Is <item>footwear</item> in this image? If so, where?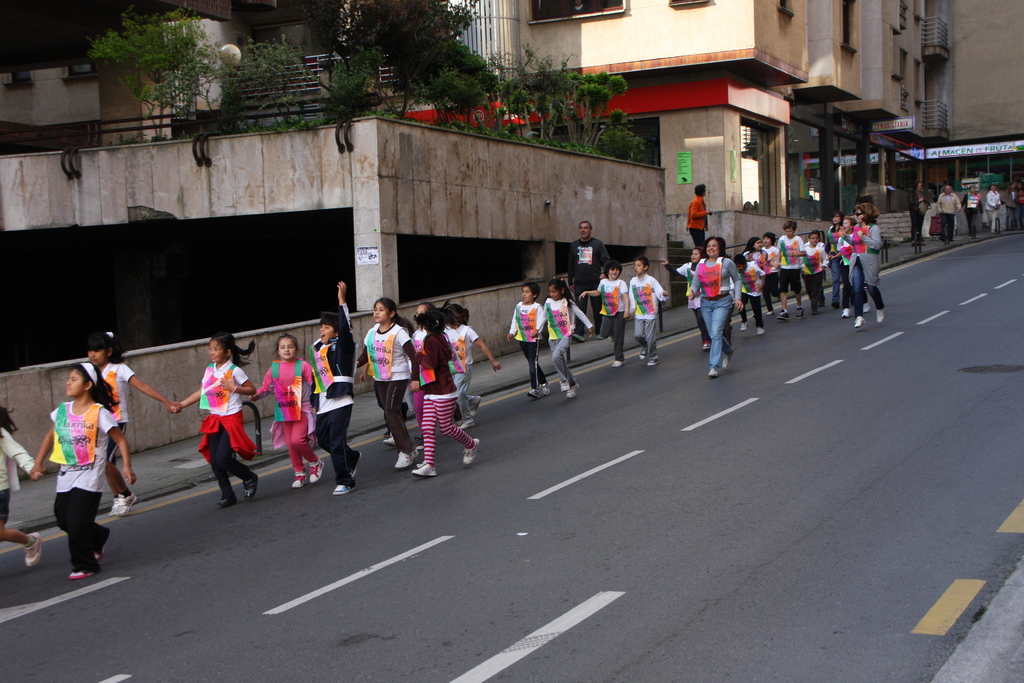
Yes, at (x1=106, y1=493, x2=138, y2=516).
